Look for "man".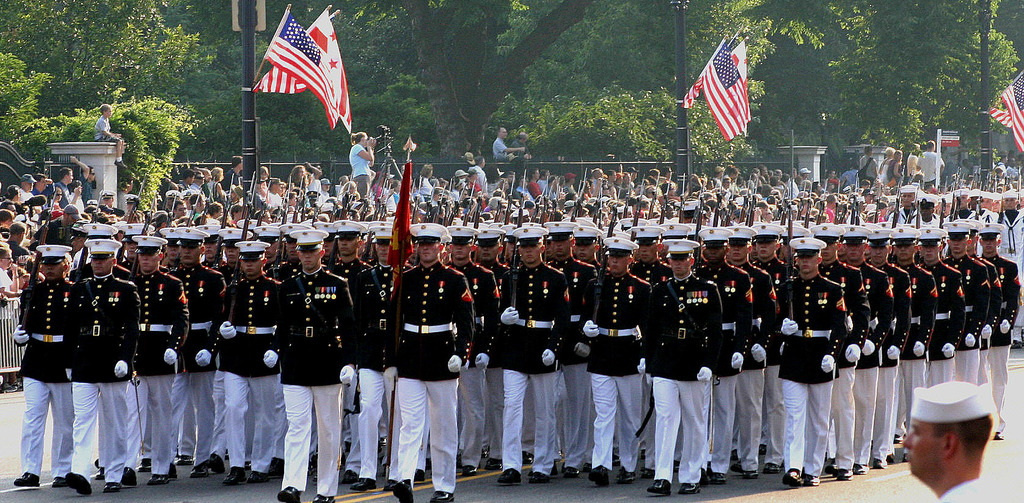
Found: l=524, t=202, r=536, b=216.
